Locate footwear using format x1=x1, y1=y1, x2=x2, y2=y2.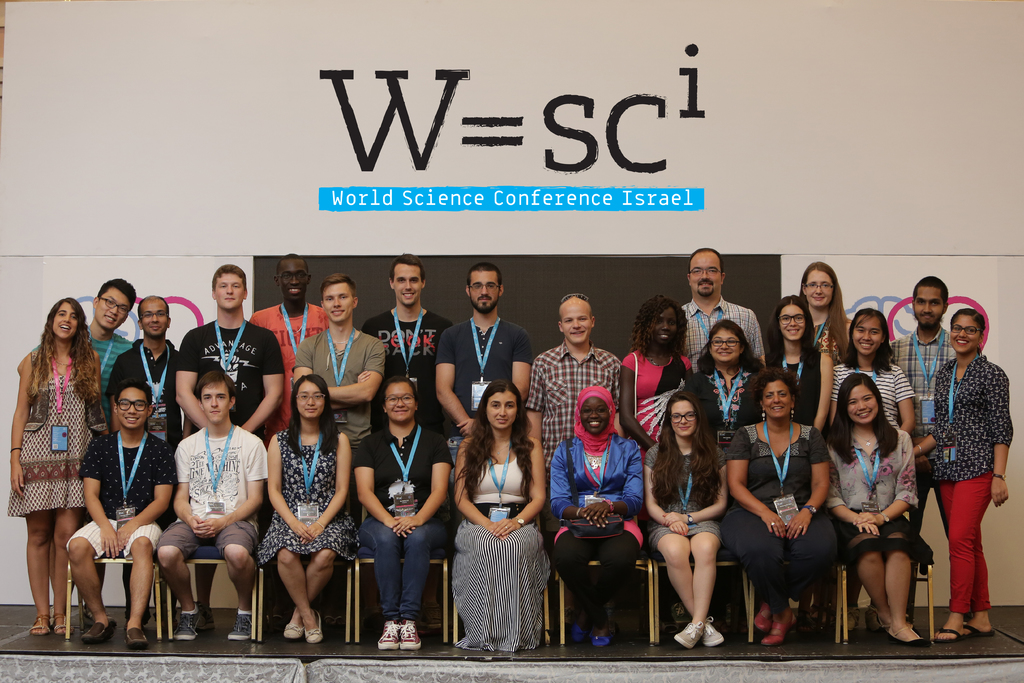
x1=200, y1=605, x2=216, y2=633.
